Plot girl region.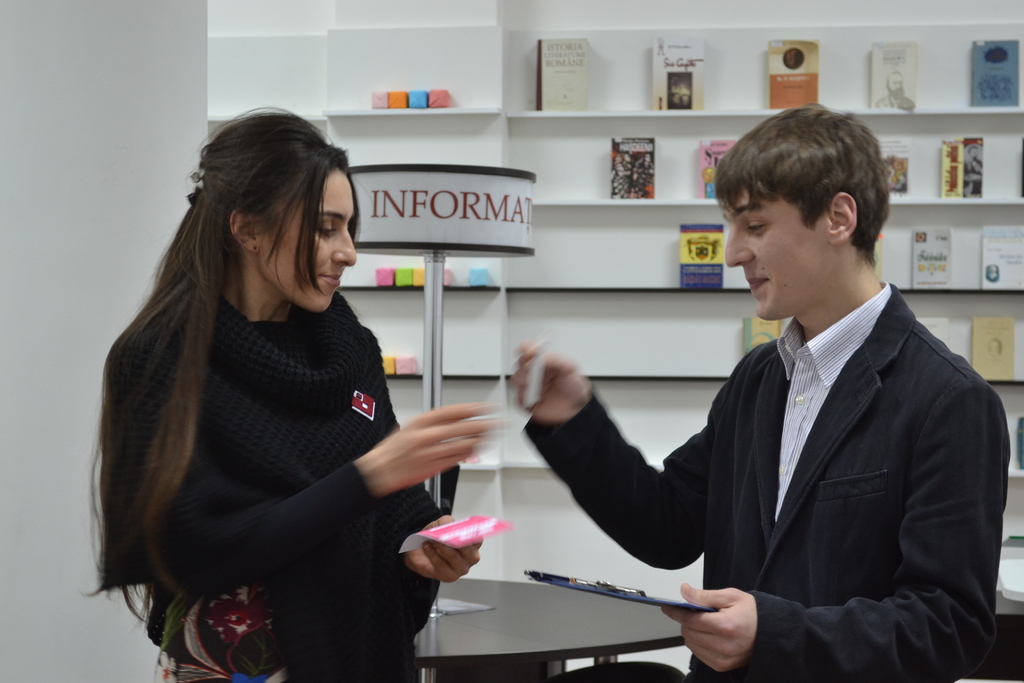
Plotted at x1=86, y1=101, x2=494, y2=682.
